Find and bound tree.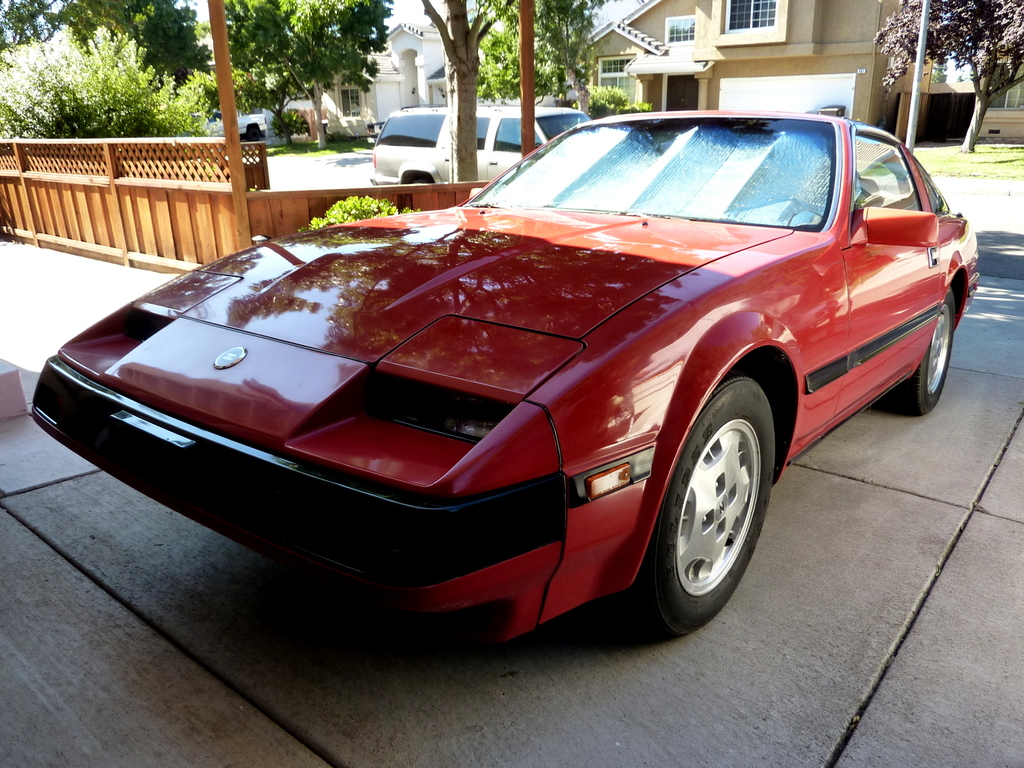
Bound: BBox(871, 0, 1023, 149).
